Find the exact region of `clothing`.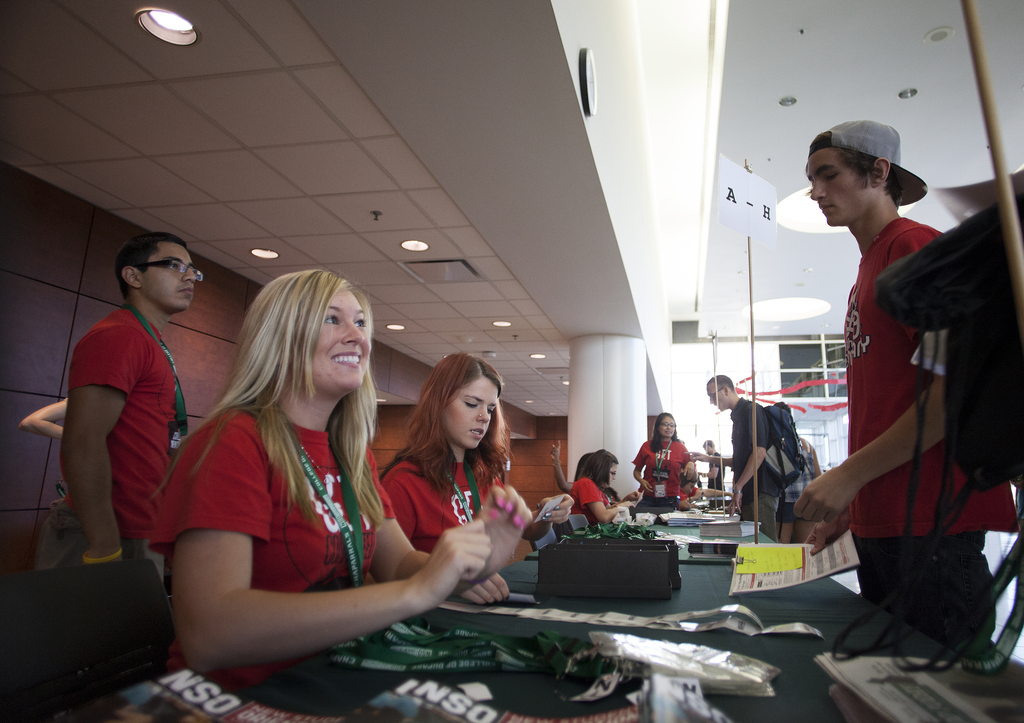
Exact region: 564,468,605,524.
